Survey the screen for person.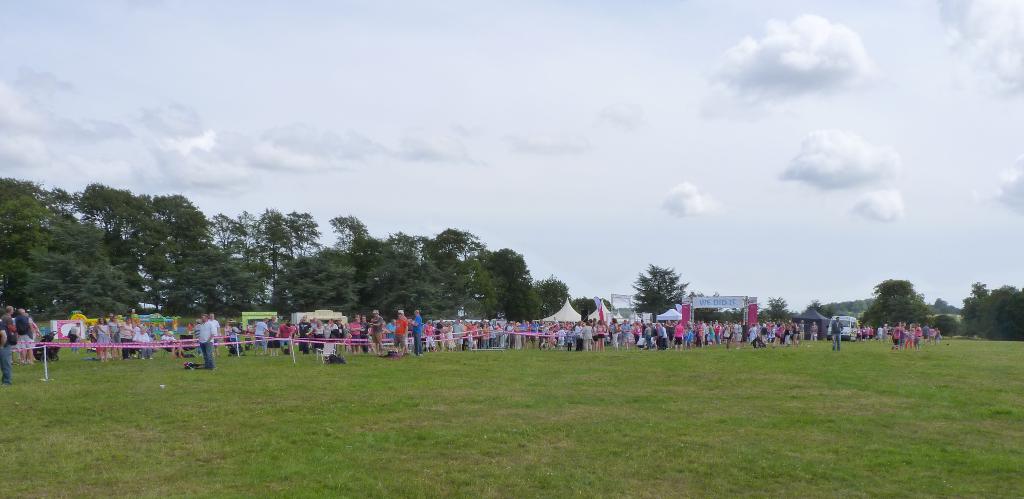
Survey found: 117 316 134 360.
